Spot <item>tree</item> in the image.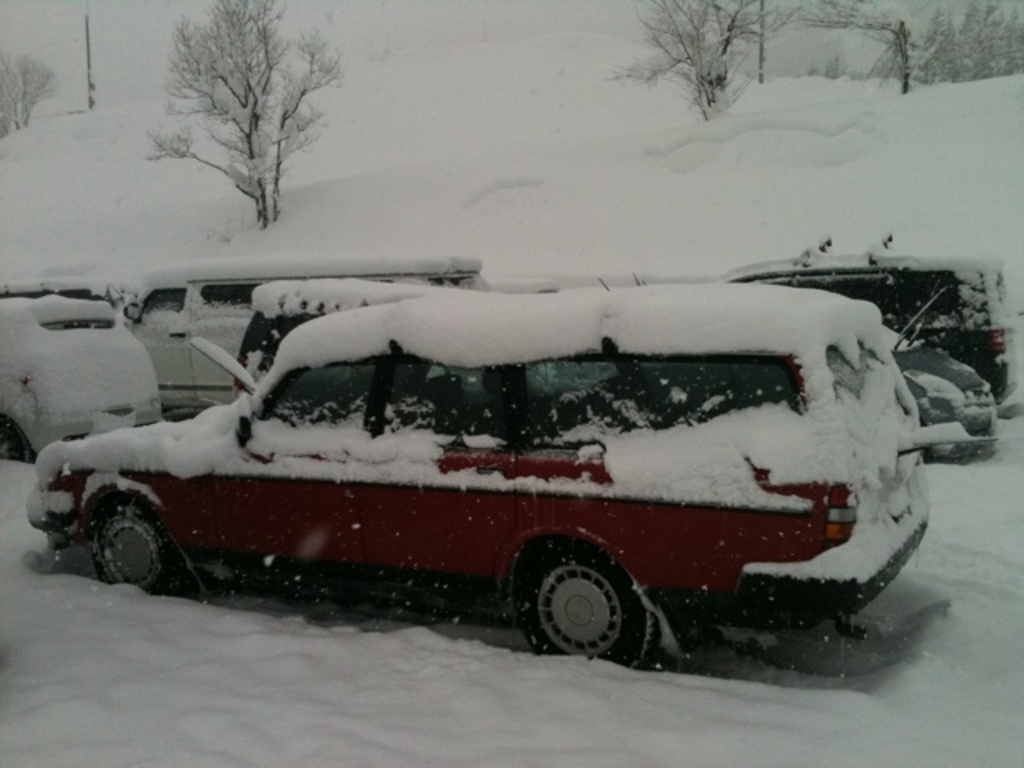
<item>tree</item> found at [0,35,61,141].
